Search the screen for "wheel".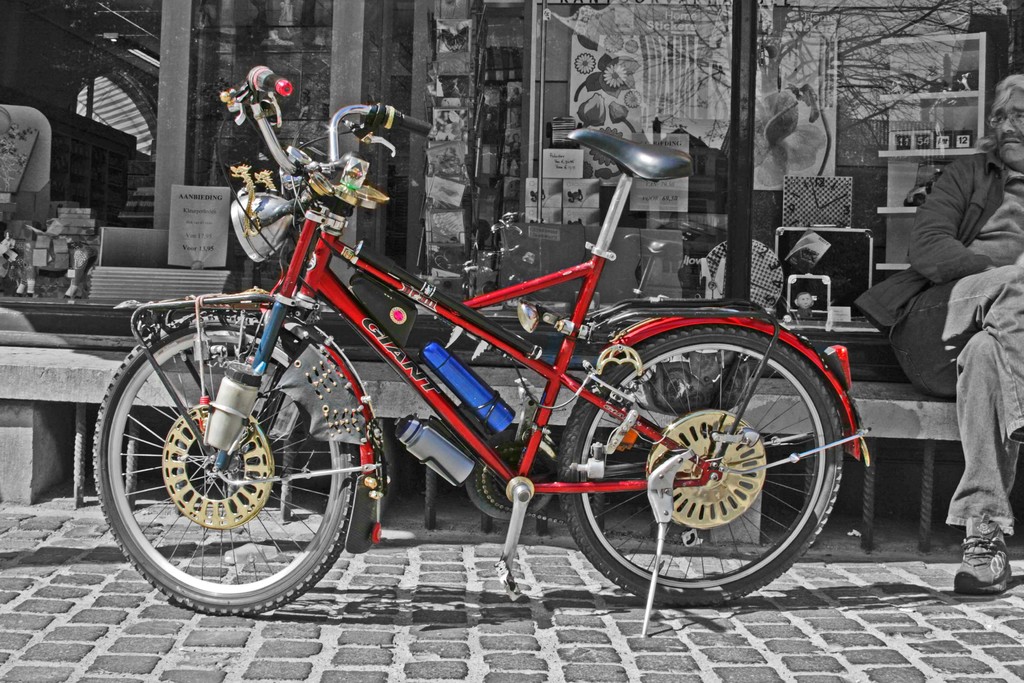
Found at crop(557, 327, 844, 608).
